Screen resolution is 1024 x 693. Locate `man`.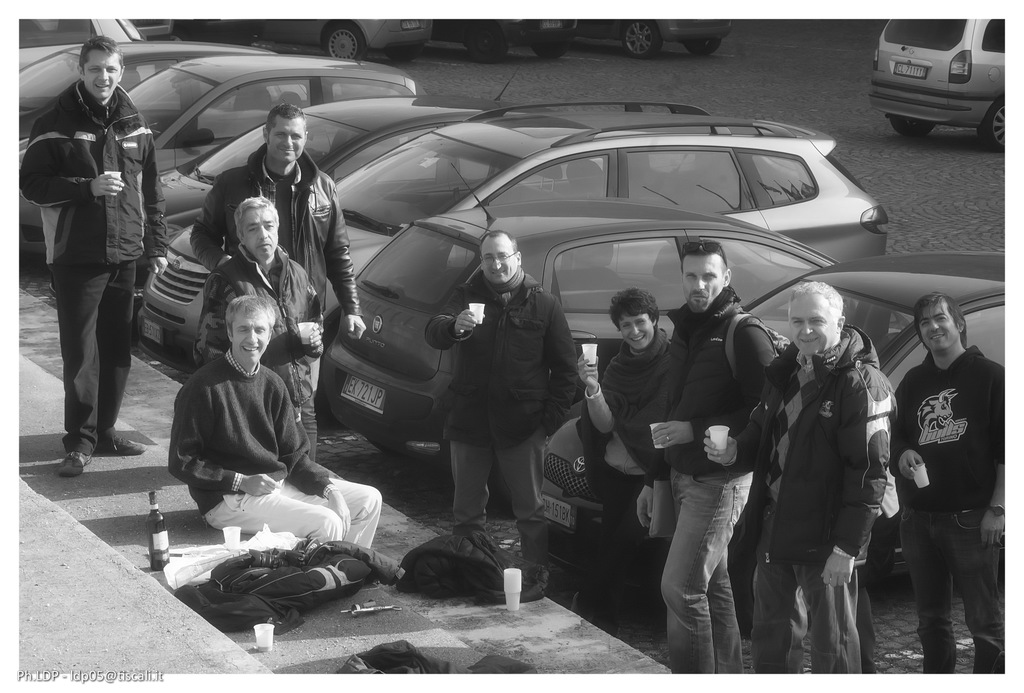
x1=632 y1=235 x2=779 y2=675.
